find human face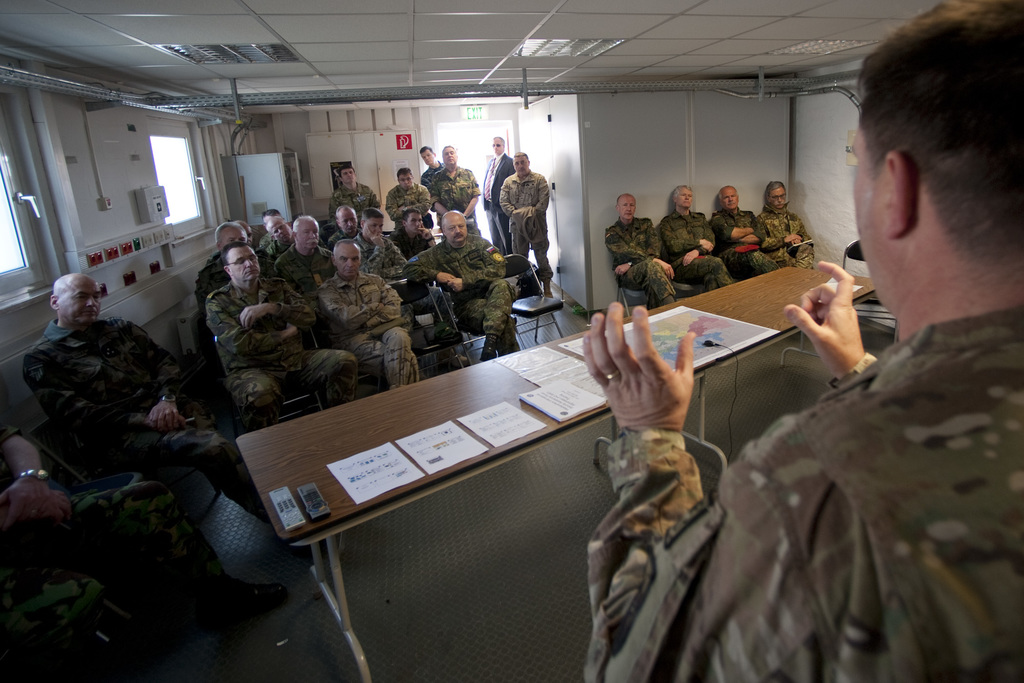
locate(222, 230, 247, 250)
